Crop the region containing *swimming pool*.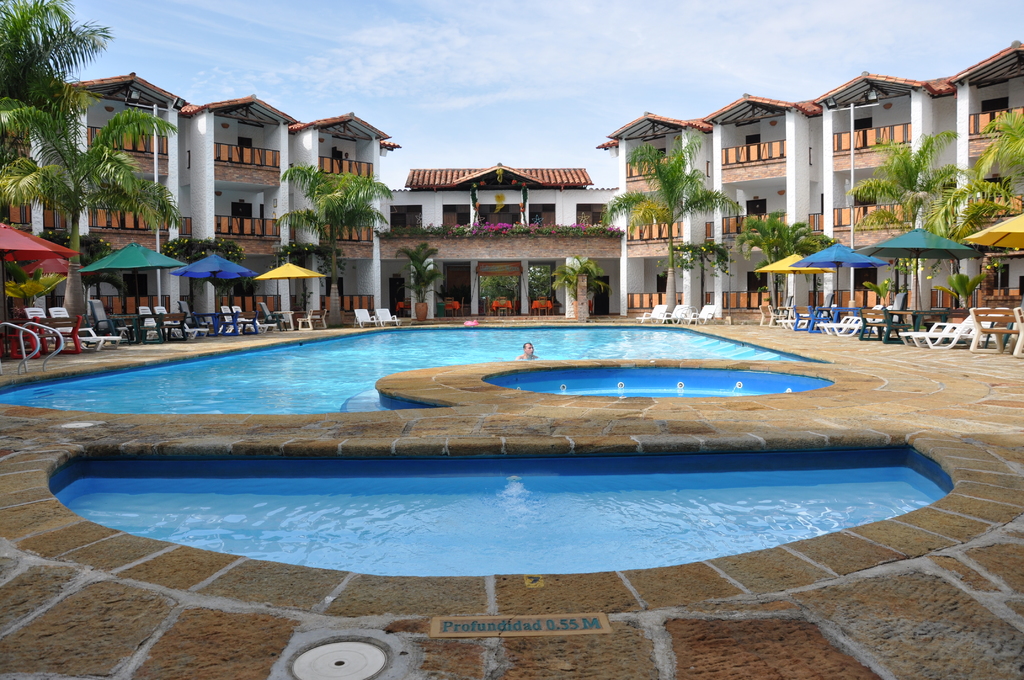
Crop region: (45, 445, 959, 570).
